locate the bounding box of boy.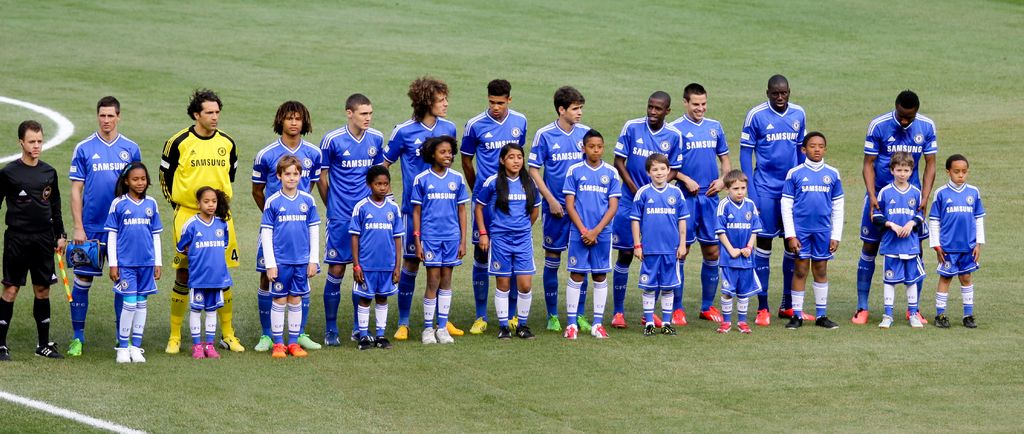
Bounding box: bbox(257, 154, 321, 362).
